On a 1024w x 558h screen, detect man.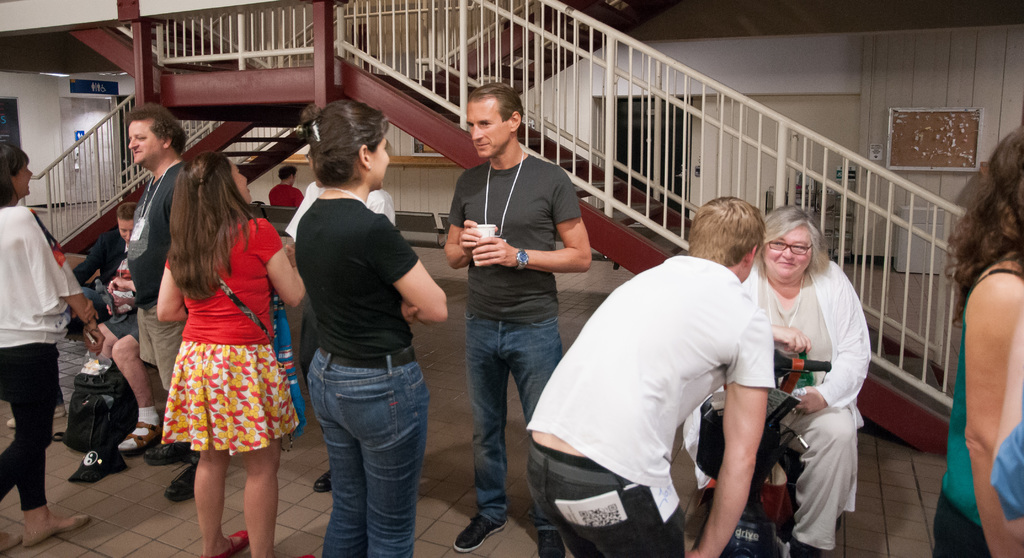
crop(286, 179, 392, 498).
